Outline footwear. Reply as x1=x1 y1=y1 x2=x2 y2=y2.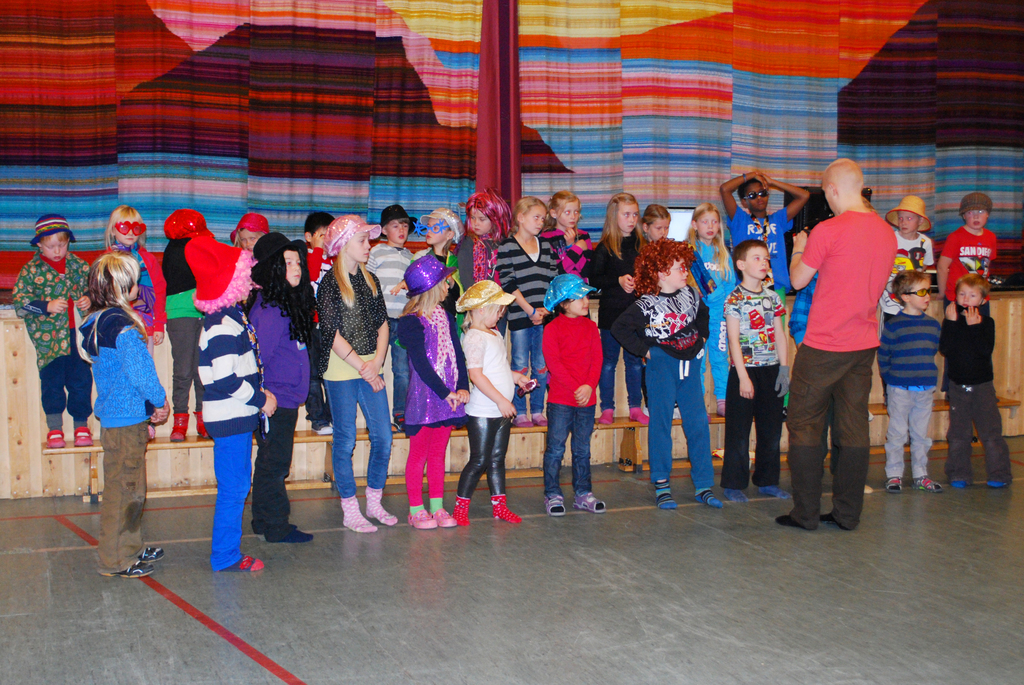
x1=920 y1=473 x2=943 y2=496.
